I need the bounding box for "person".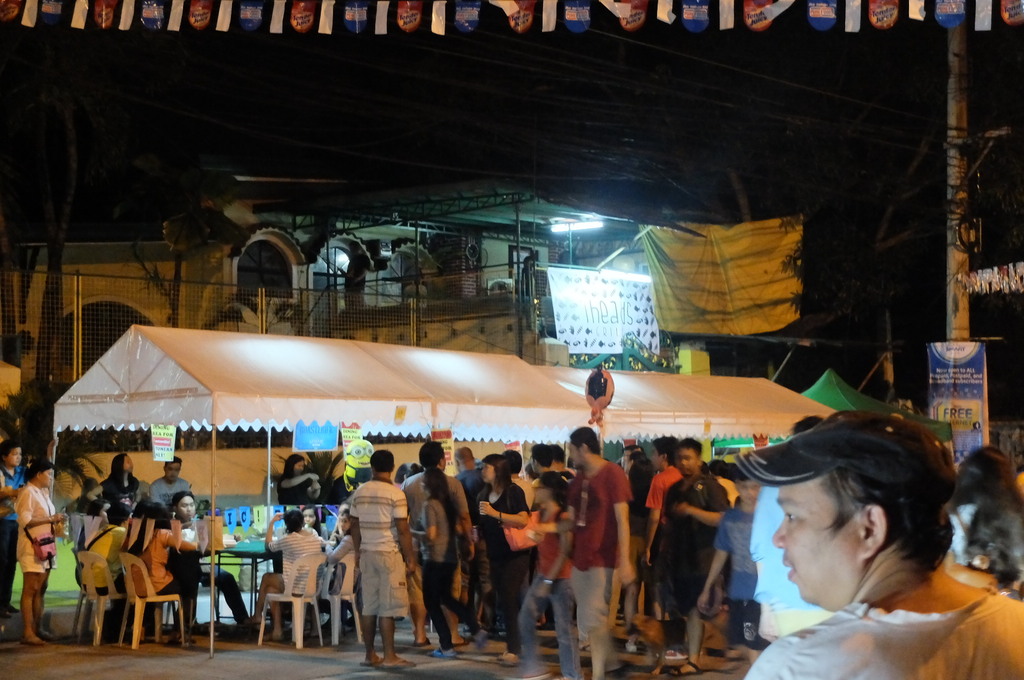
Here it is: x1=474 y1=457 x2=523 y2=643.
